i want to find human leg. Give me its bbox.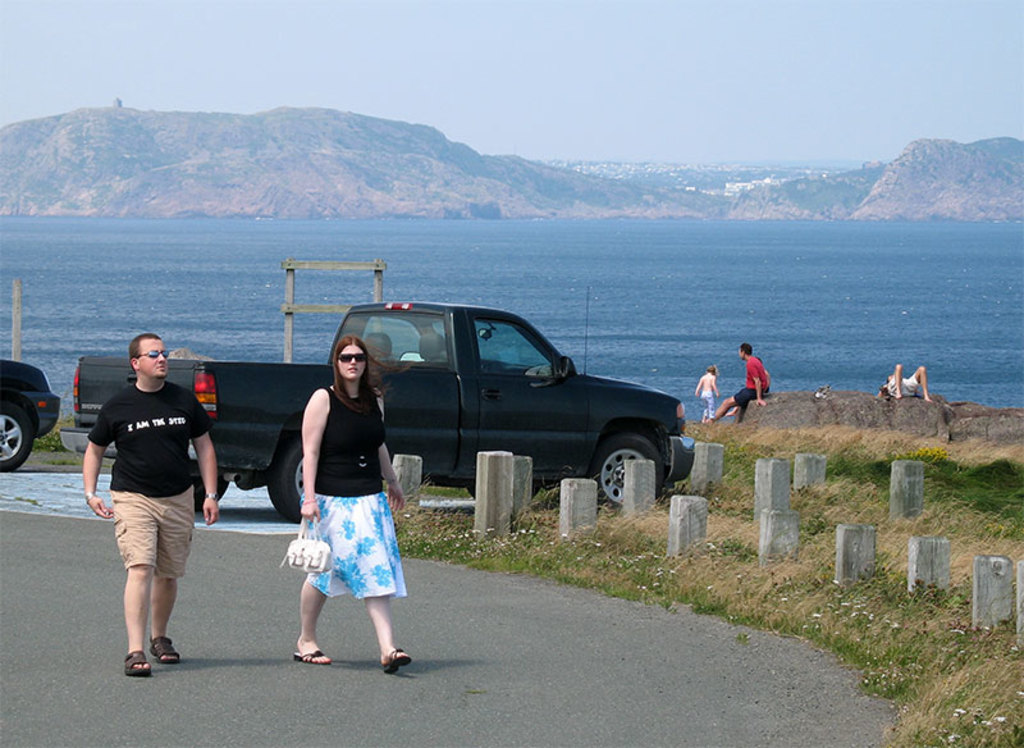
(x1=109, y1=488, x2=163, y2=676).
